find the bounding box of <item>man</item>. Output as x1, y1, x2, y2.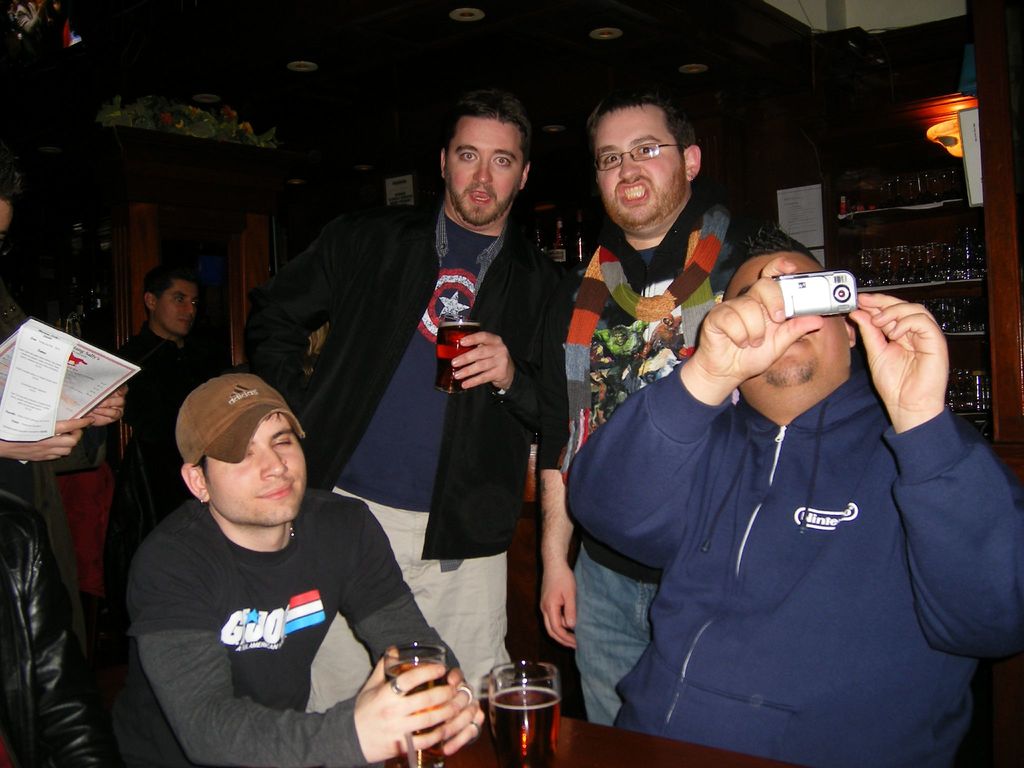
559, 227, 1023, 767.
